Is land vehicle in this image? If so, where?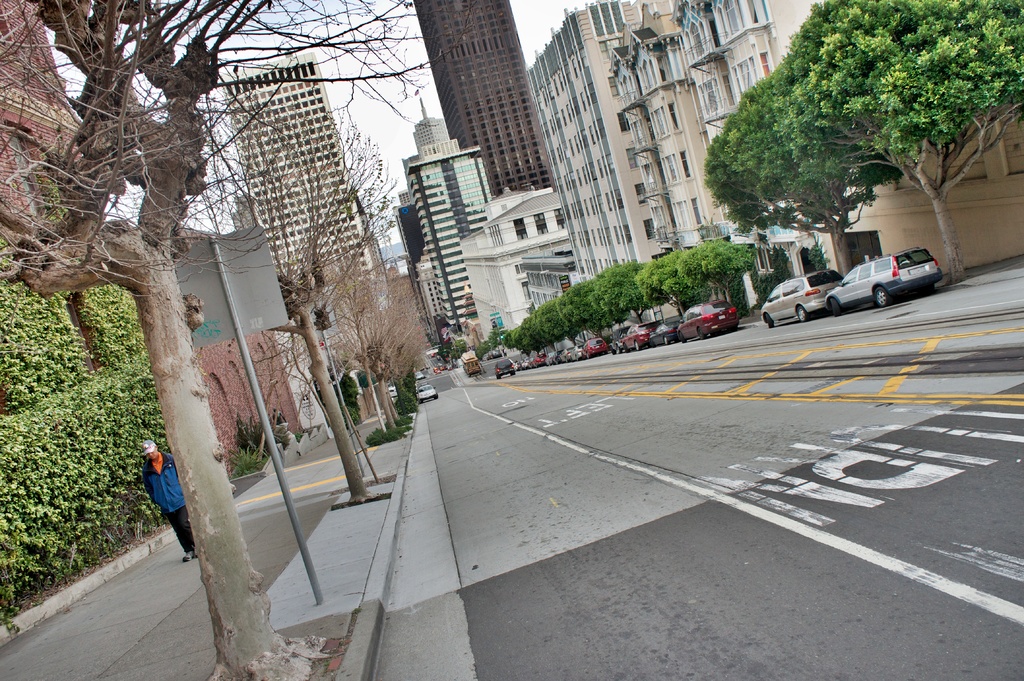
Yes, at bbox=(557, 347, 566, 362).
